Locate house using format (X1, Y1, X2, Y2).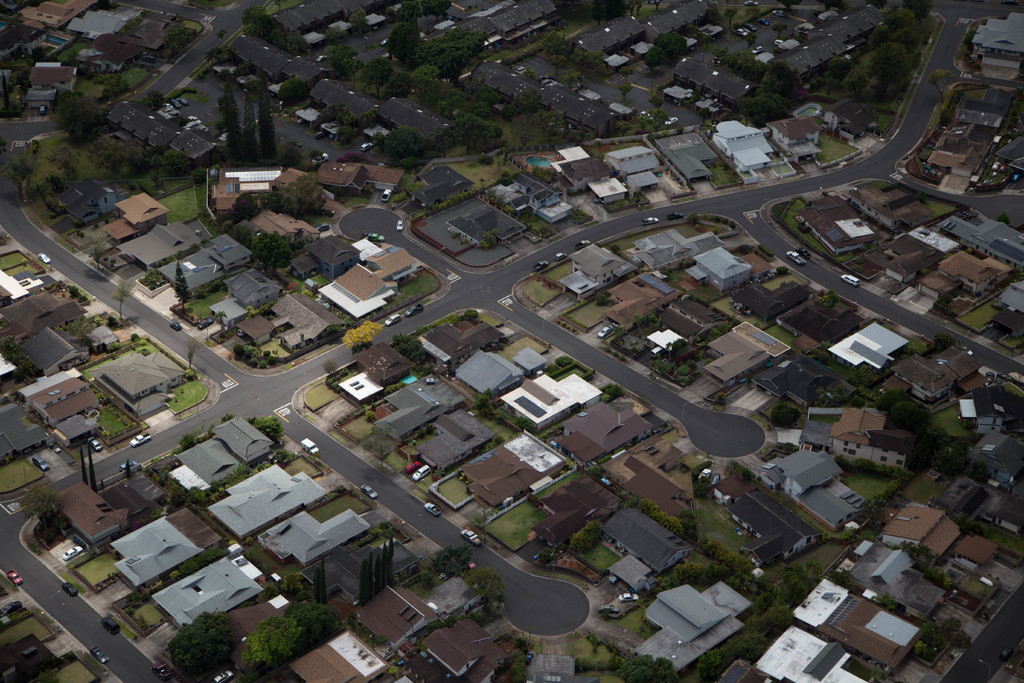
(582, 176, 632, 209).
